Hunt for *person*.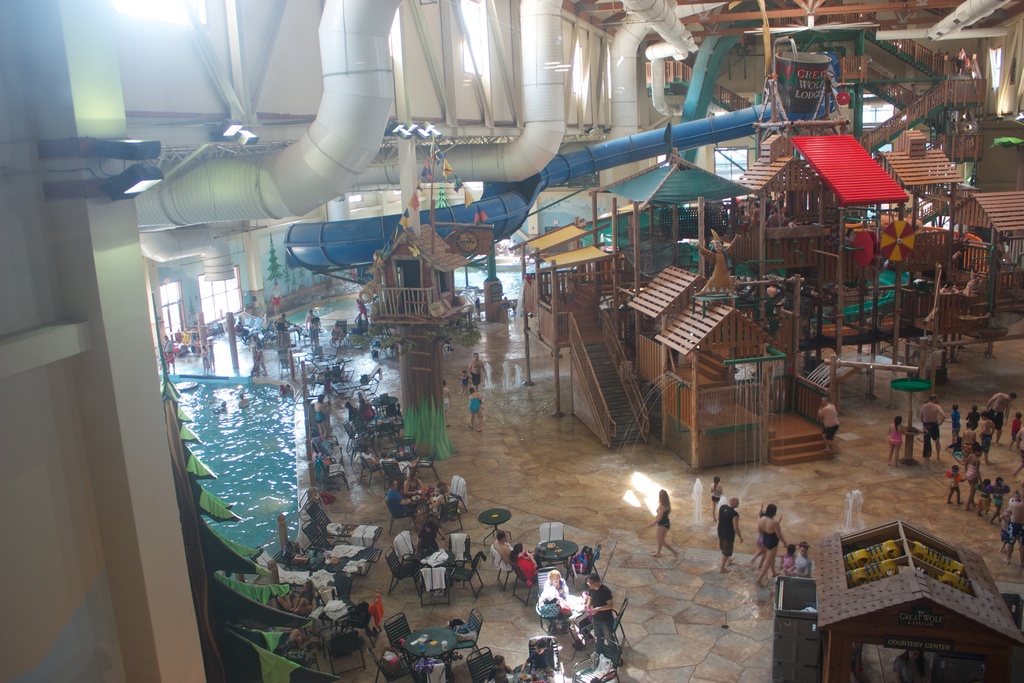
Hunted down at Rect(950, 245, 966, 270).
